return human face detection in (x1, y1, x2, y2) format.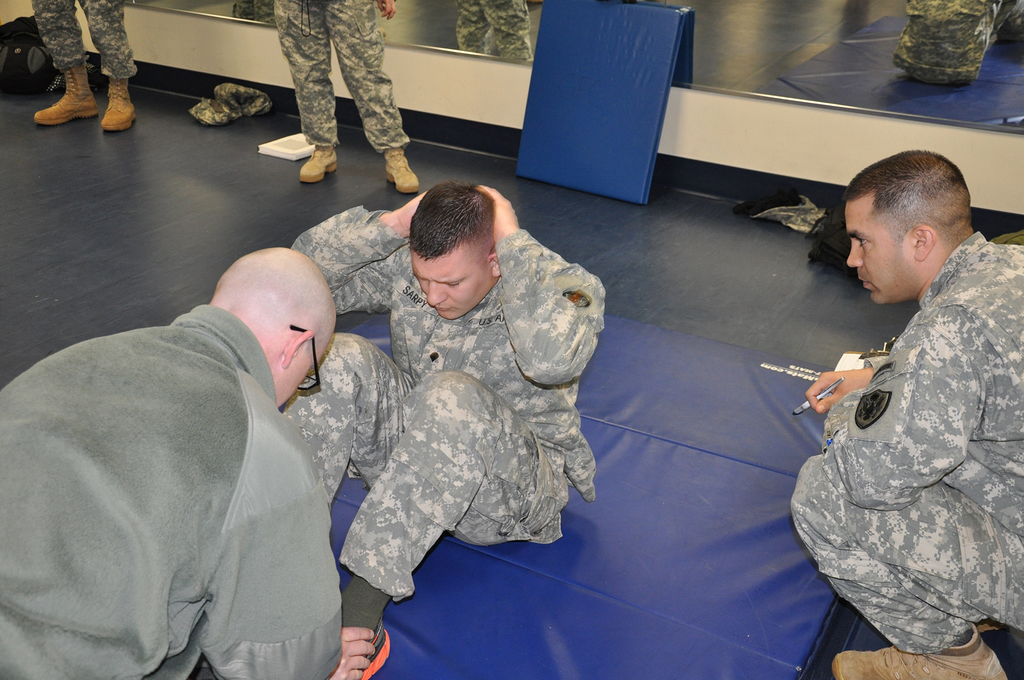
(845, 201, 916, 303).
